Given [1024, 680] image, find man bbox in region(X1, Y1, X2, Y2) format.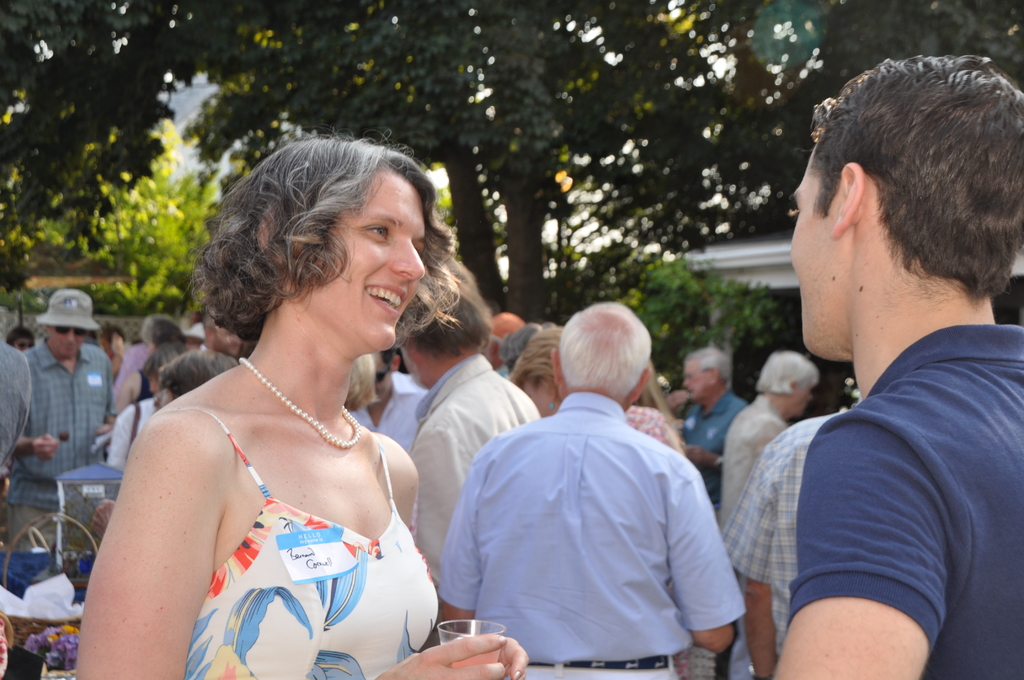
region(433, 296, 748, 679).
